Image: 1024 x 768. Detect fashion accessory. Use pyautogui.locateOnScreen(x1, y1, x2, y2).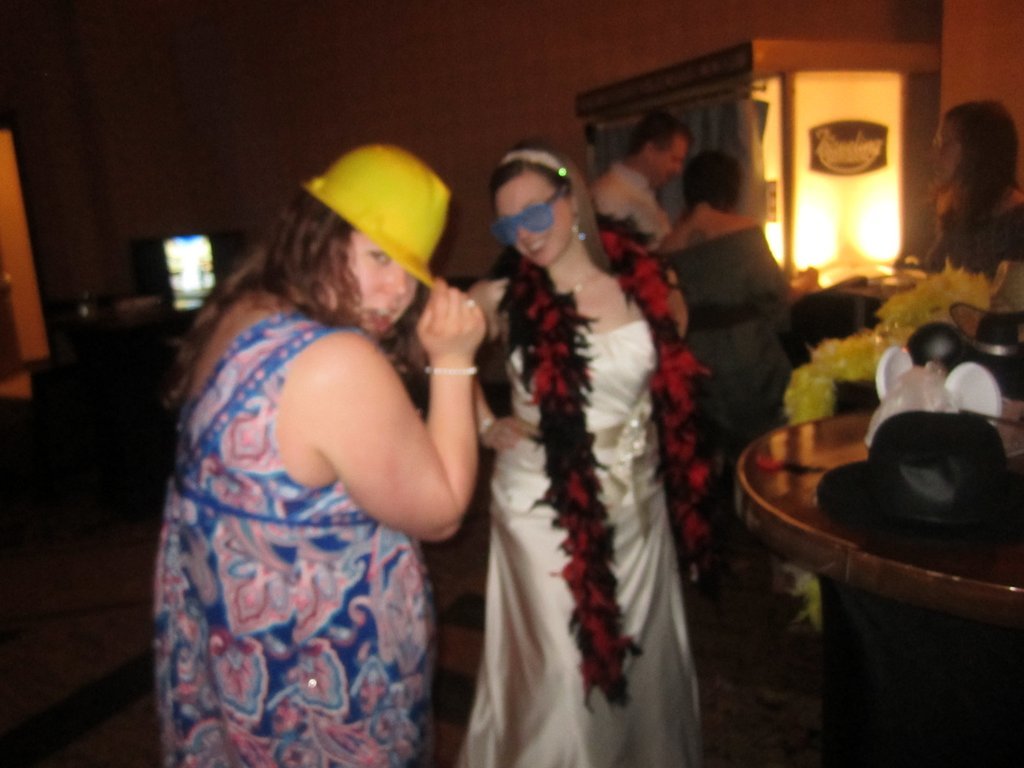
pyautogui.locateOnScreen(490, 224, 712, 706).
